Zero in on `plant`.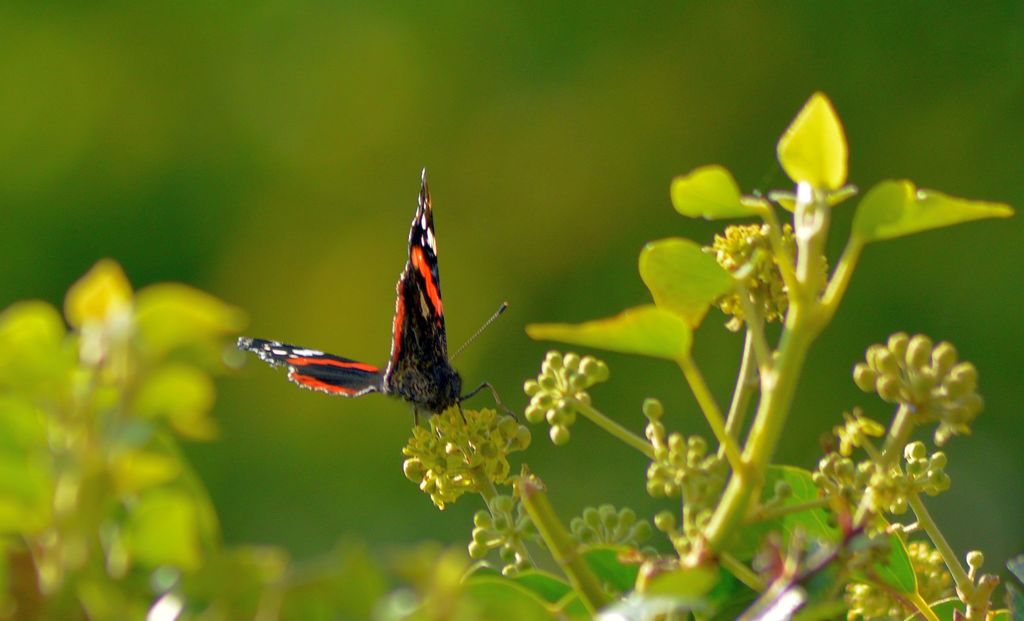
Zeroed in: 0/92/1023/620.
